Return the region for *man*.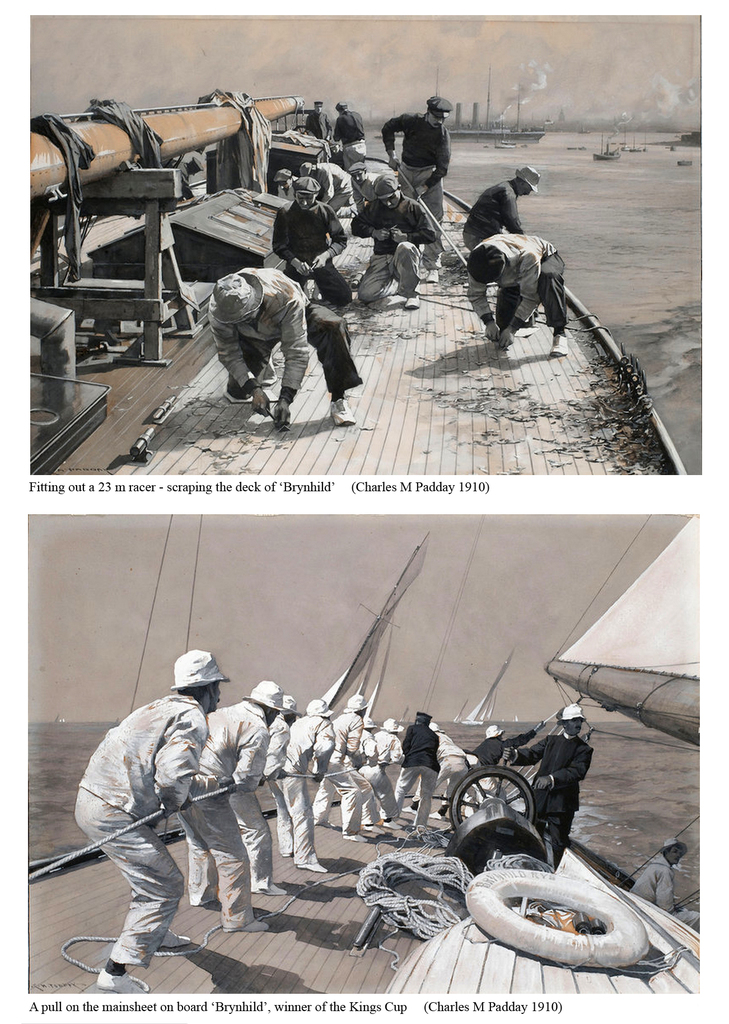
298 161 359 218.
